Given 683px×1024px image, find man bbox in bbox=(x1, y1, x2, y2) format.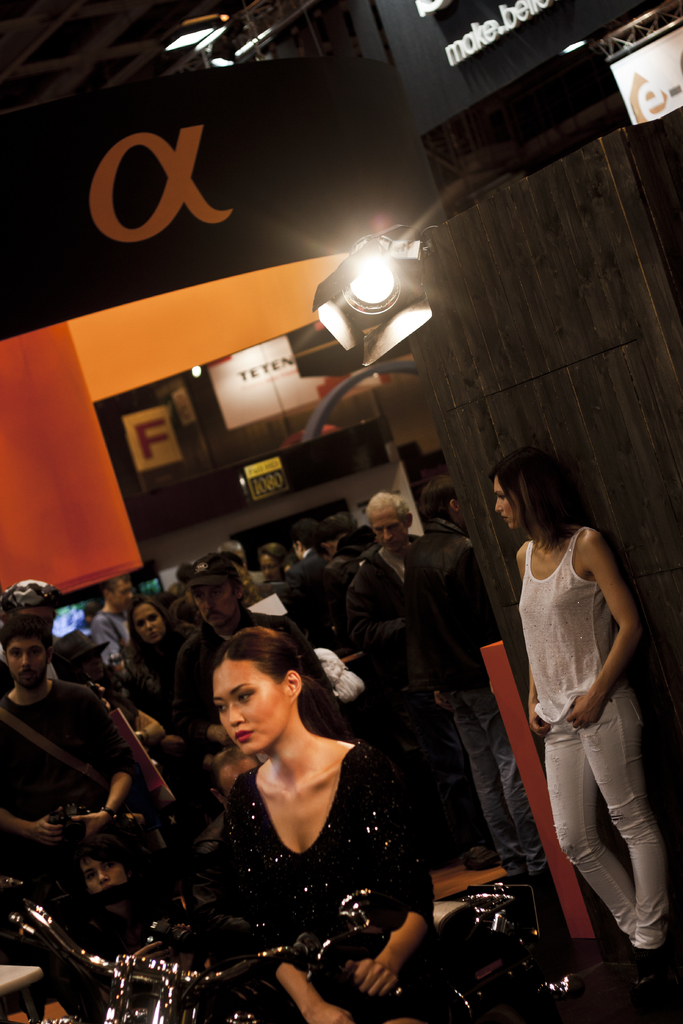
bbox=(339, 486, 507, 883).
